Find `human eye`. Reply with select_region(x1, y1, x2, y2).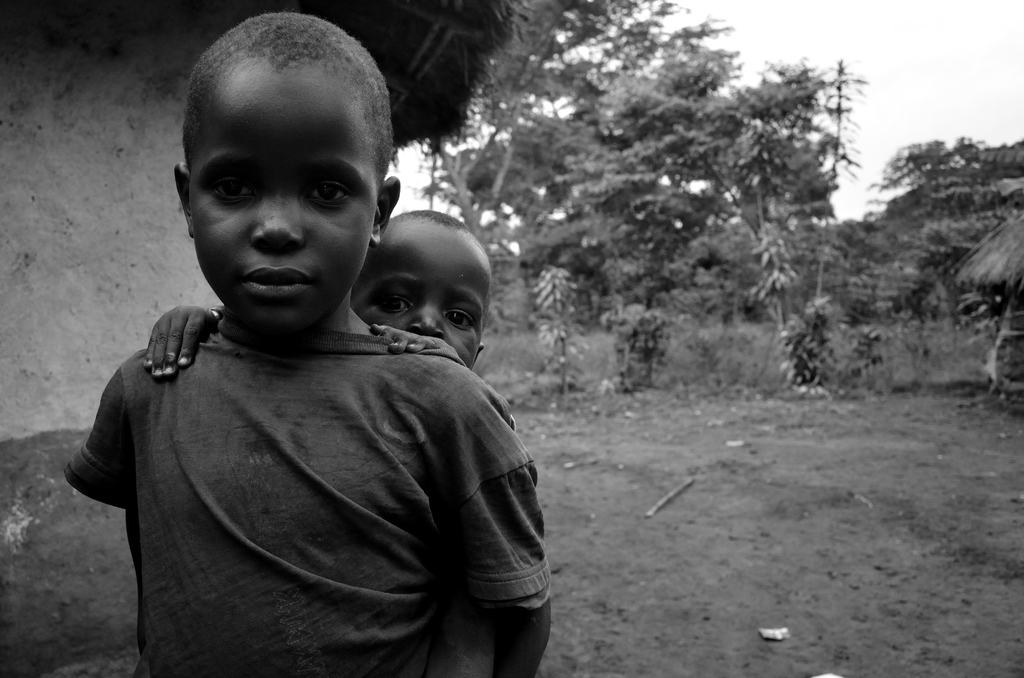
select_region(312, 174, 354, 208).
